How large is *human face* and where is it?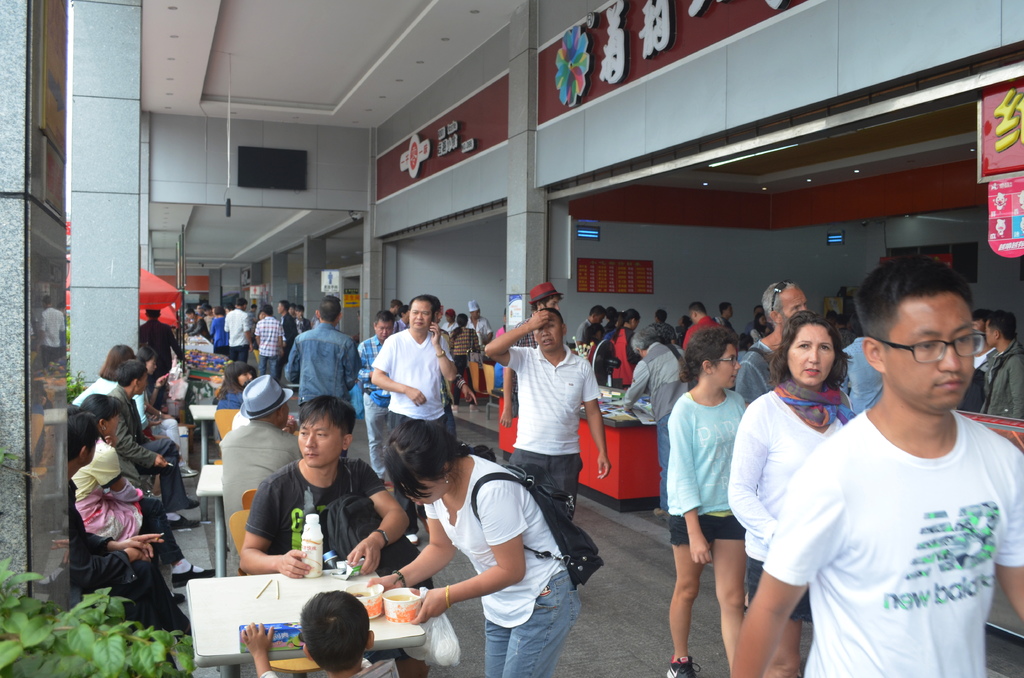
Bounding box: l=241, t=376, r=257, b=382.
